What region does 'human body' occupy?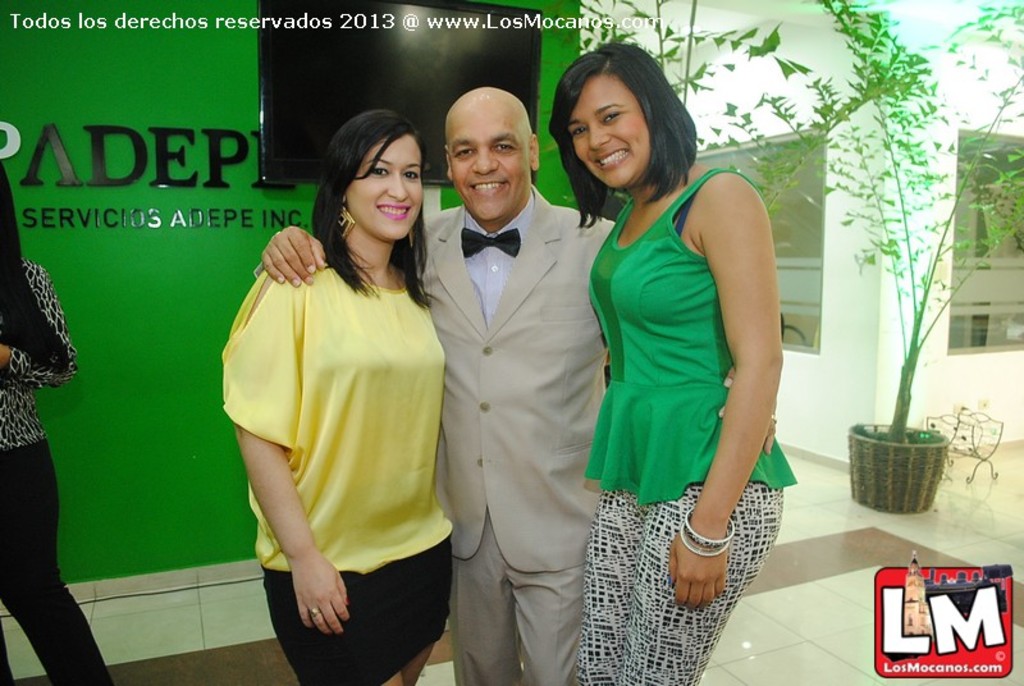
{"x1": 260, "y1": 86, "x2": 612, "y2": 685}.
